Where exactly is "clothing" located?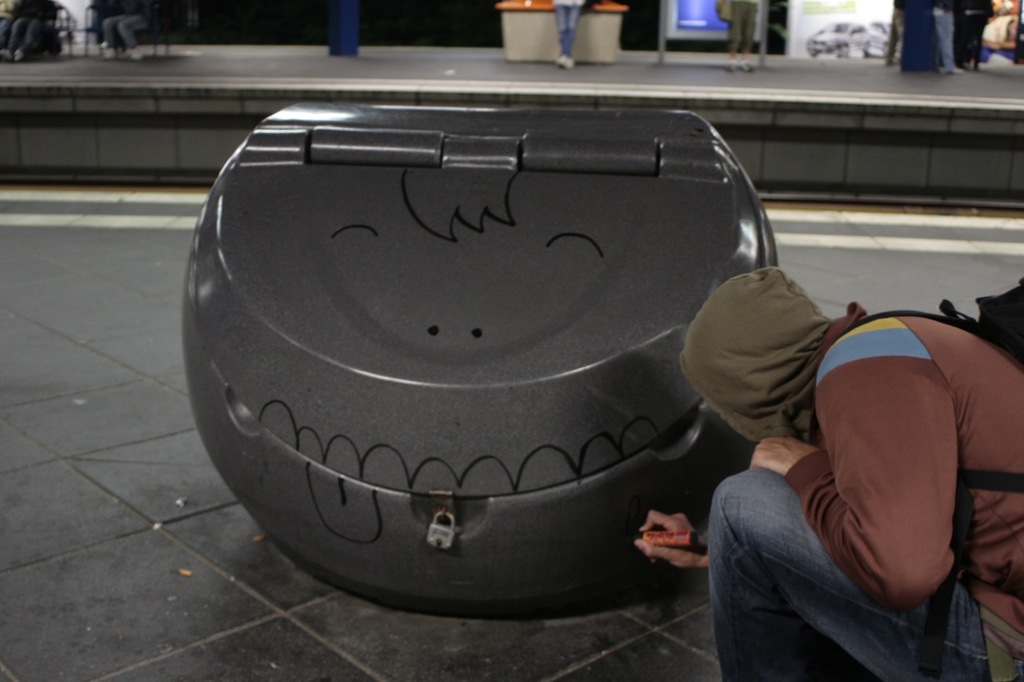
Its bounding box is (6,0,58,55).
